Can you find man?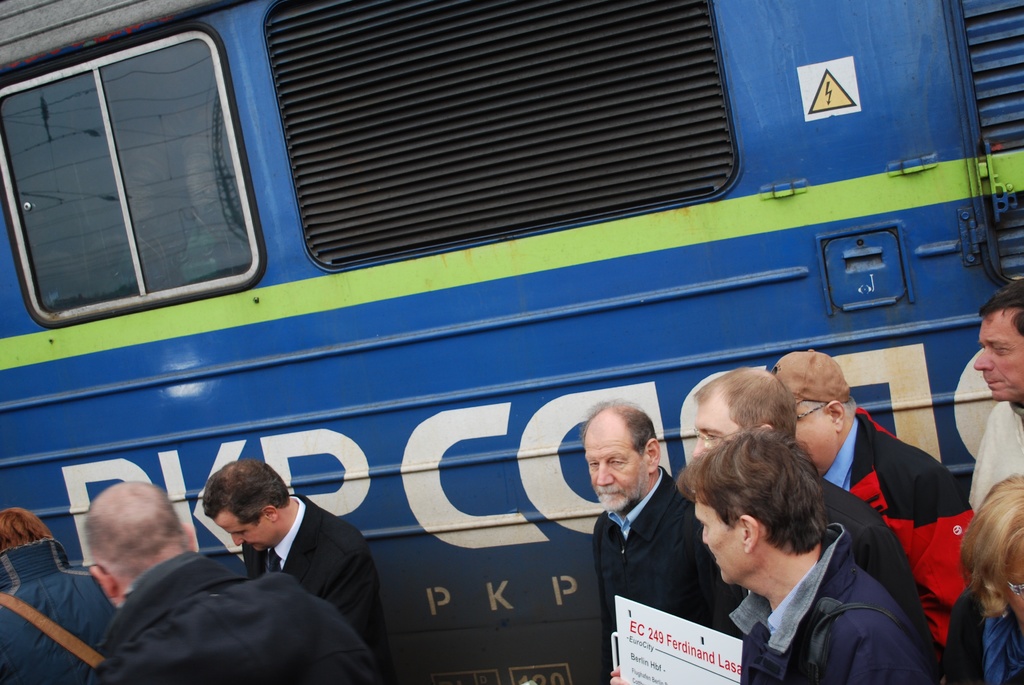
Yes, bounding box: detection(769, 352, 978, 653).
